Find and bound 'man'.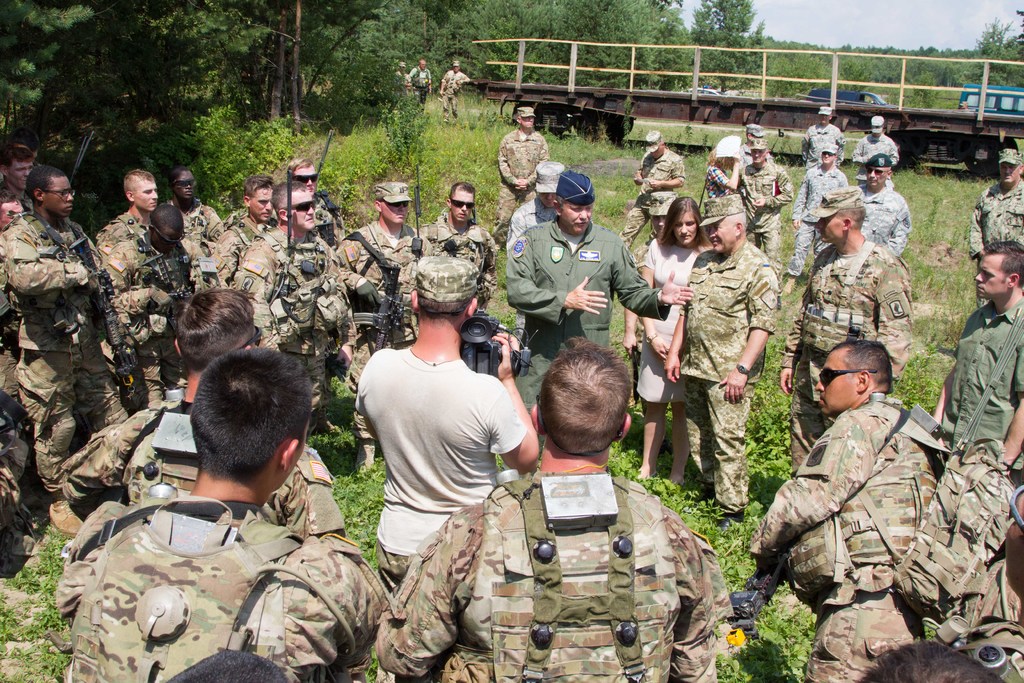
Bound: rect(663, 197, 780, 525).
